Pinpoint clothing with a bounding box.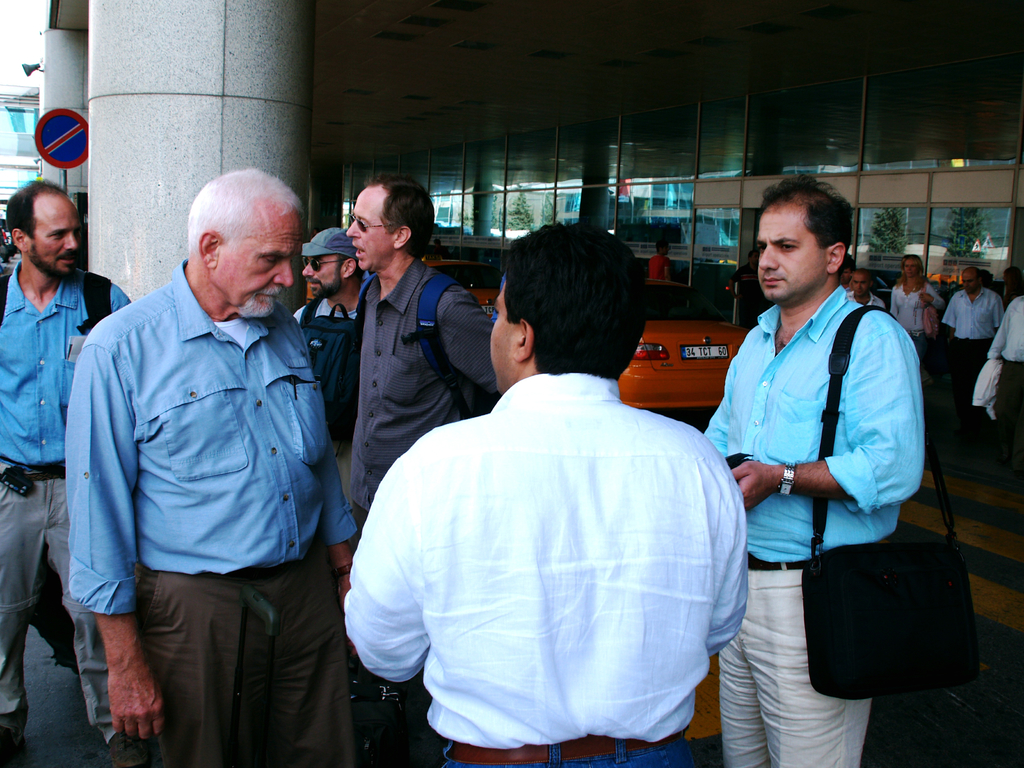
{"left": 942, "top": 287, "right": 1002, "bottom": 400}.
